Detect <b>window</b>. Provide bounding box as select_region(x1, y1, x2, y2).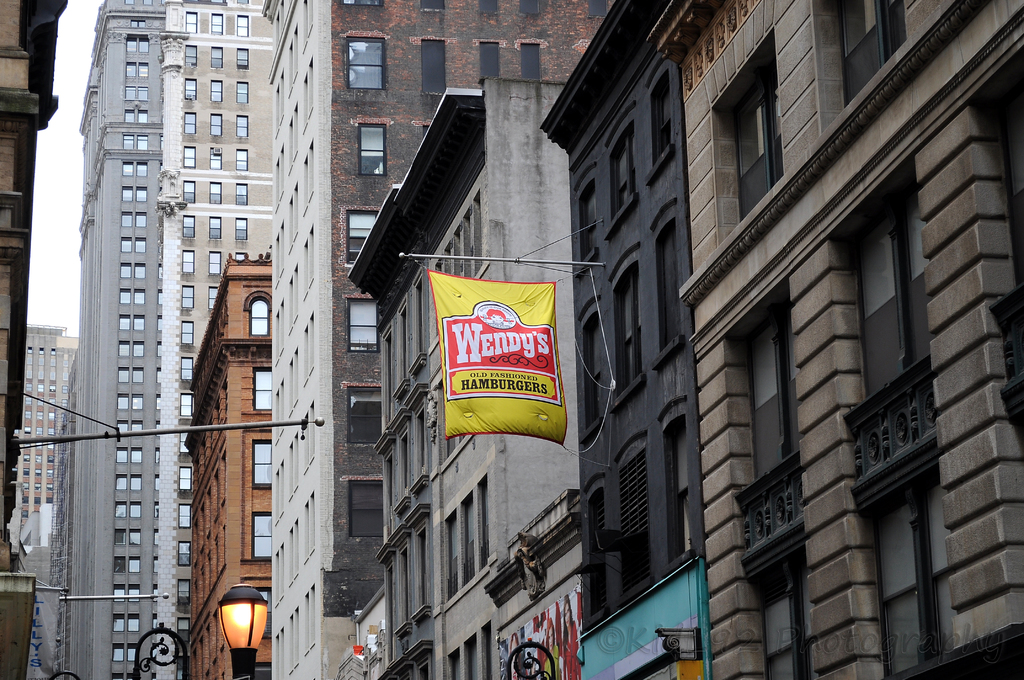
select_region(662, 234, 687, 339).
